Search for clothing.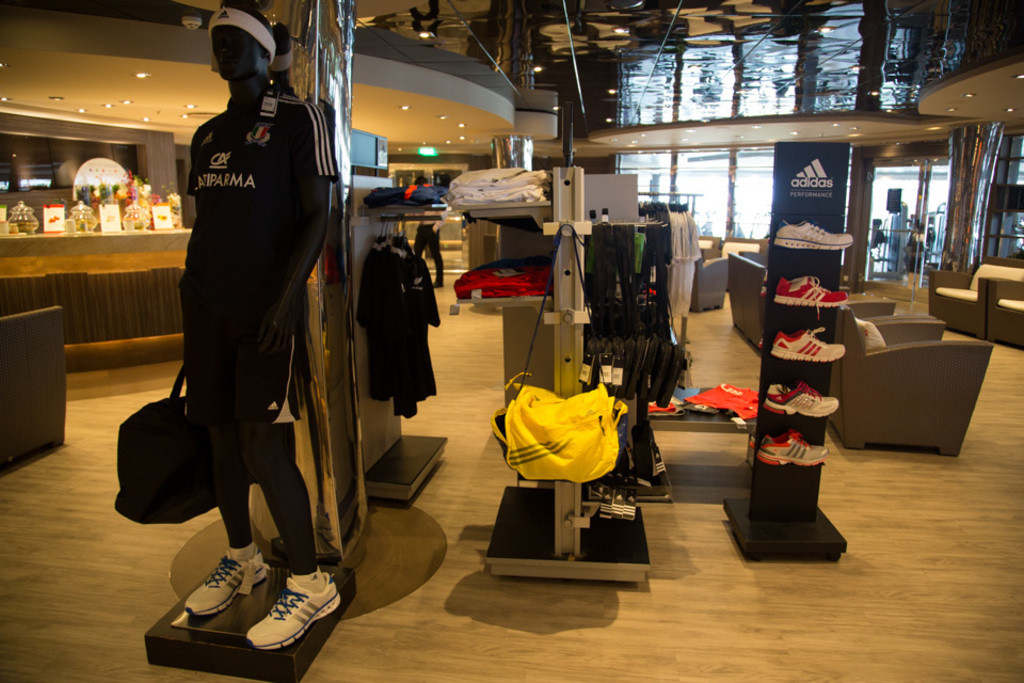
Found at (left=167, top=83, right=337, bottom=427).
